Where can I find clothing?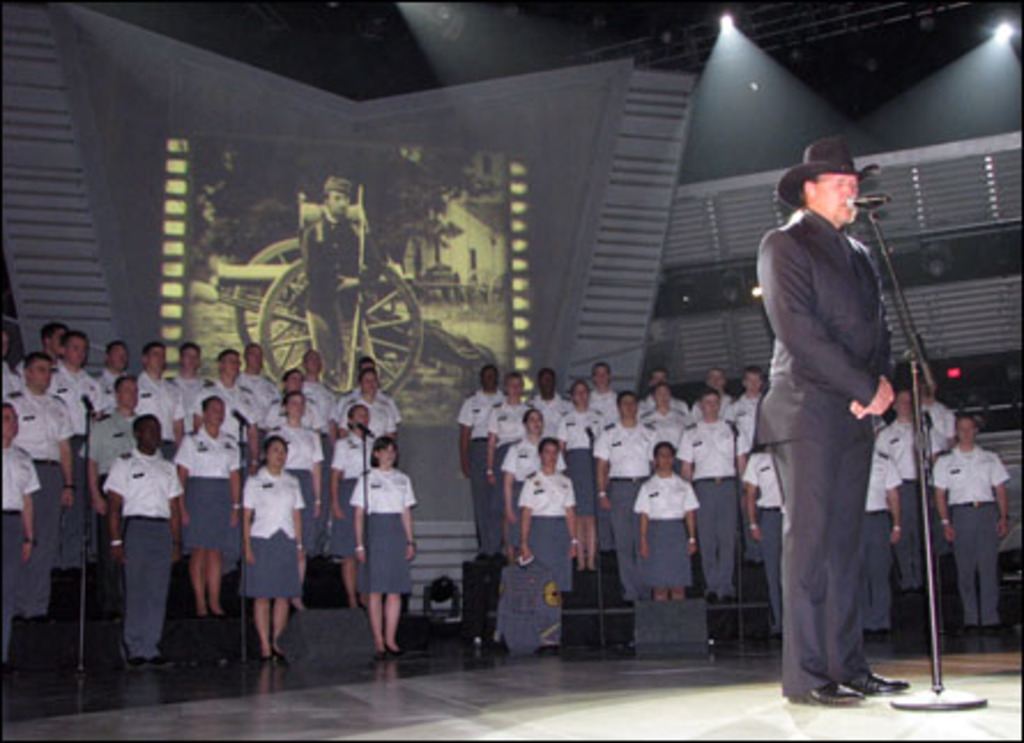
You can find it at bbox=[14, 393, 62, 561].
